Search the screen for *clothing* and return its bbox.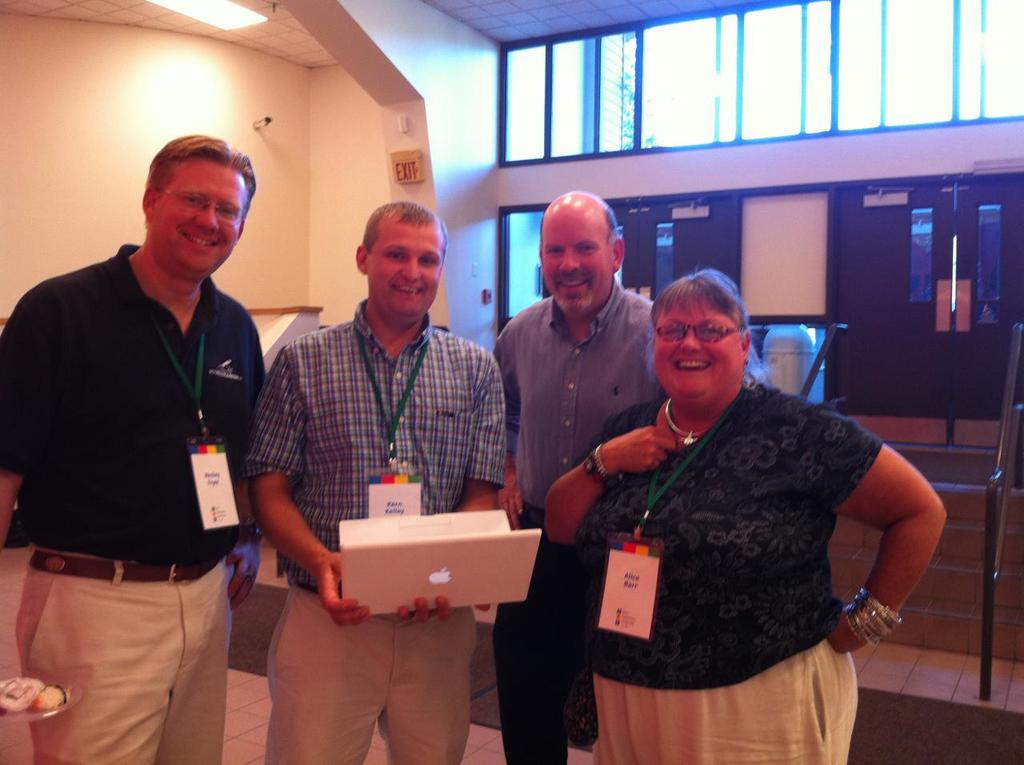
Found: BBox(34, 219, 259, 752).
